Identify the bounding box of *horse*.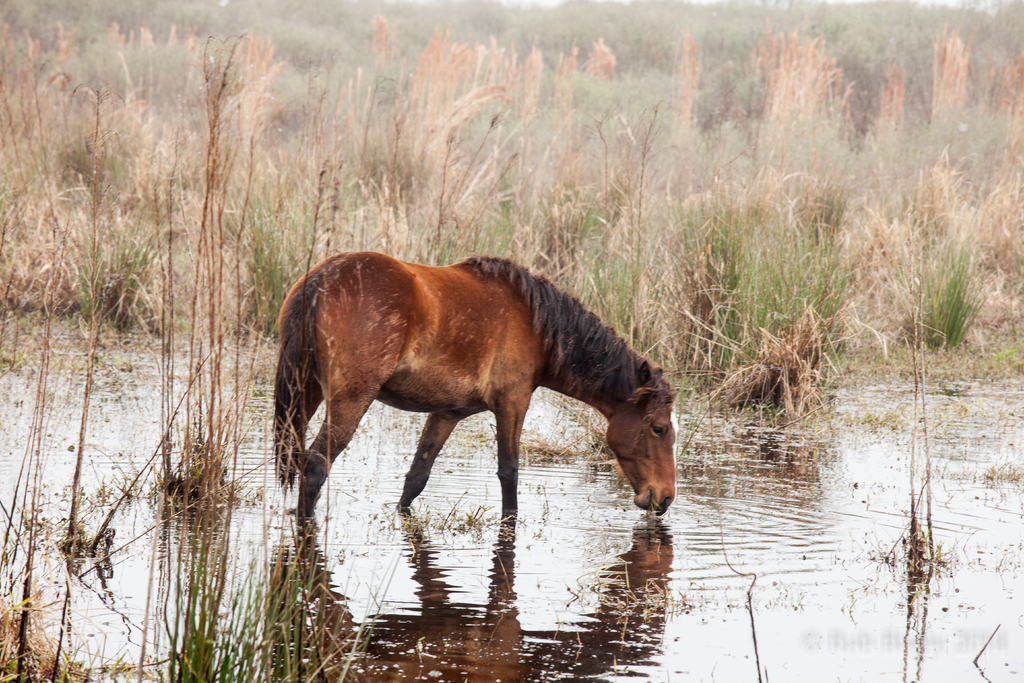
(left=273, top=249, right=677, bottom=525).
